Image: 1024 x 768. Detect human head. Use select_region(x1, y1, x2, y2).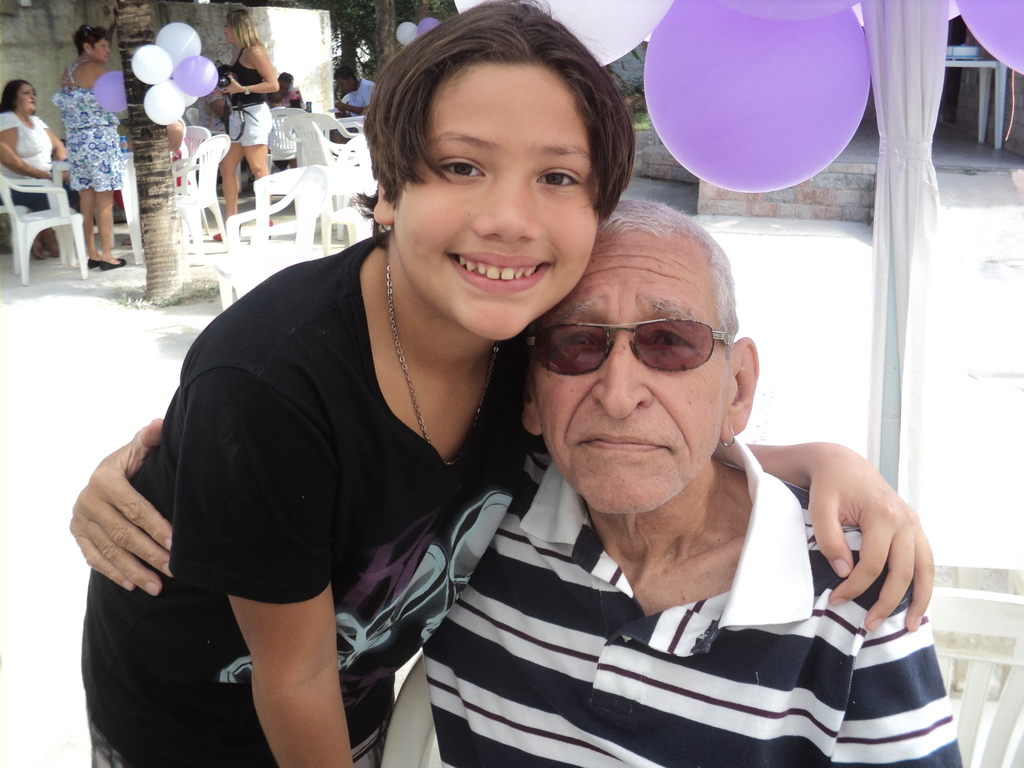
select_region(522, 198, 758, 520).
